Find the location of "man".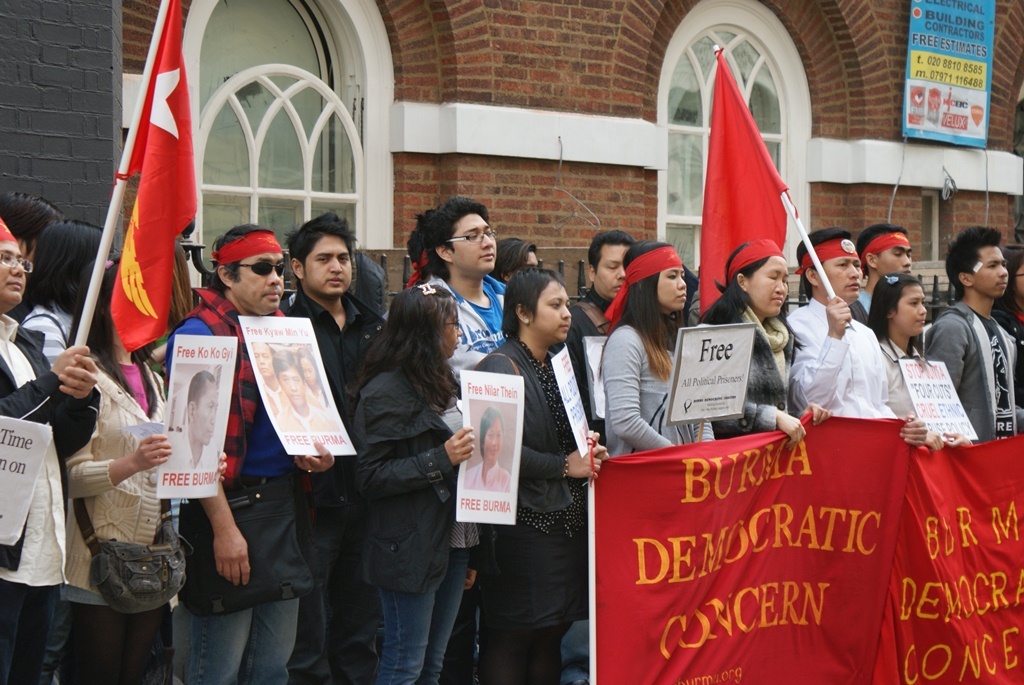
Location: bbox=[154, 368, 228, 474].
